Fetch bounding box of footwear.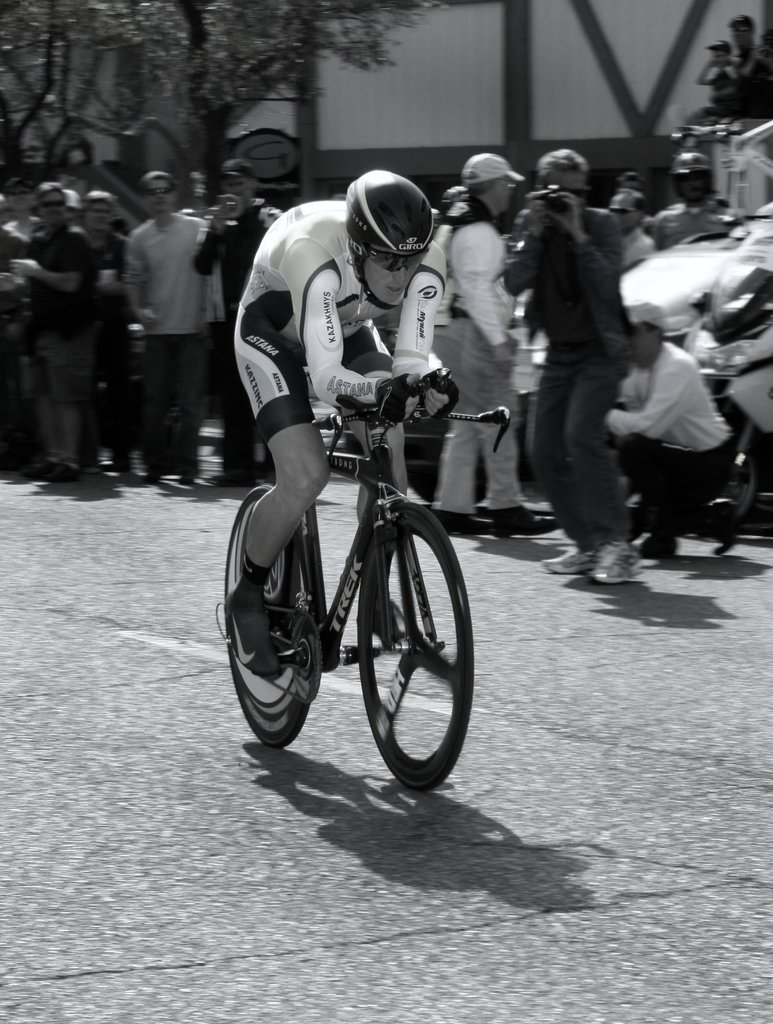
Bbox: 543/545/598/576.
